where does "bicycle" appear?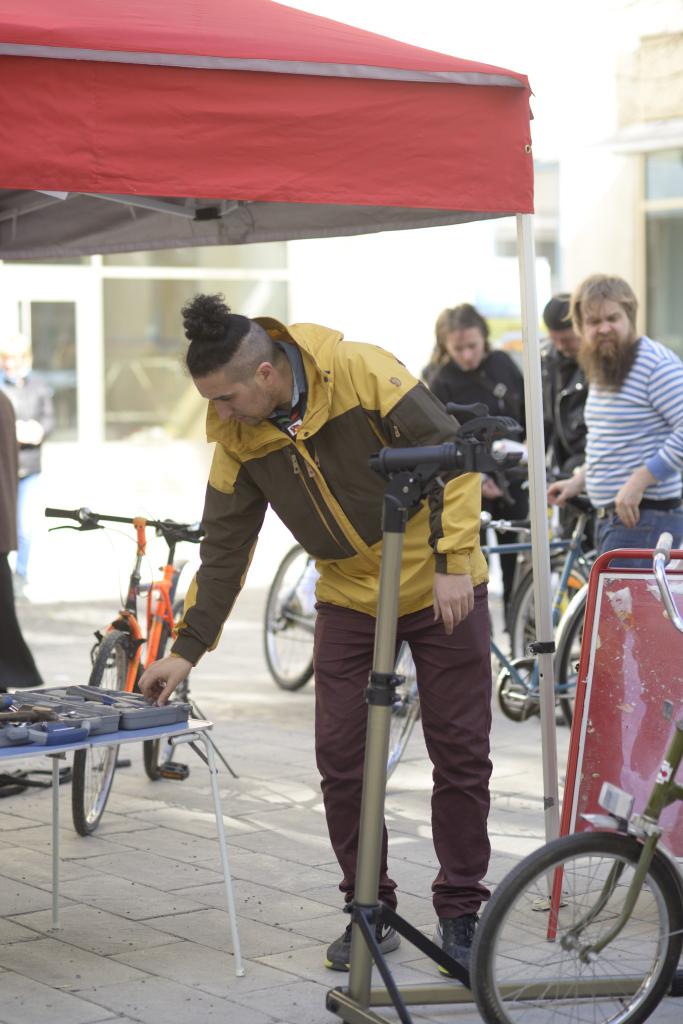
Appears at (505,483,602,712).
